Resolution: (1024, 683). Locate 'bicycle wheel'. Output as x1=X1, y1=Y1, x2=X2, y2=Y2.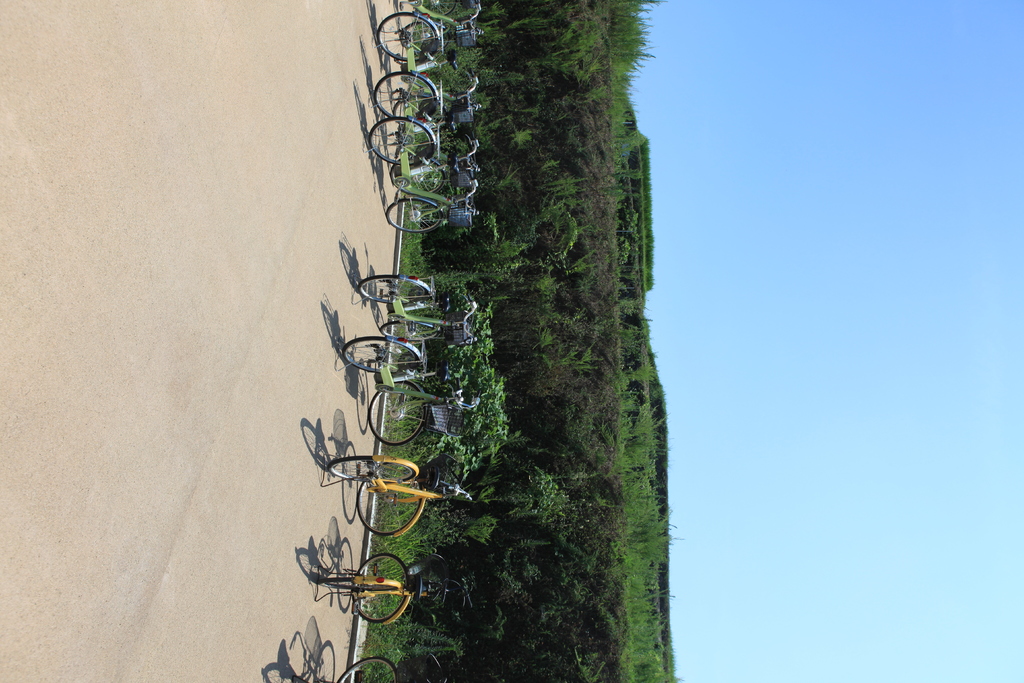
x1=353, y1=460, x2=426, y2=537.
